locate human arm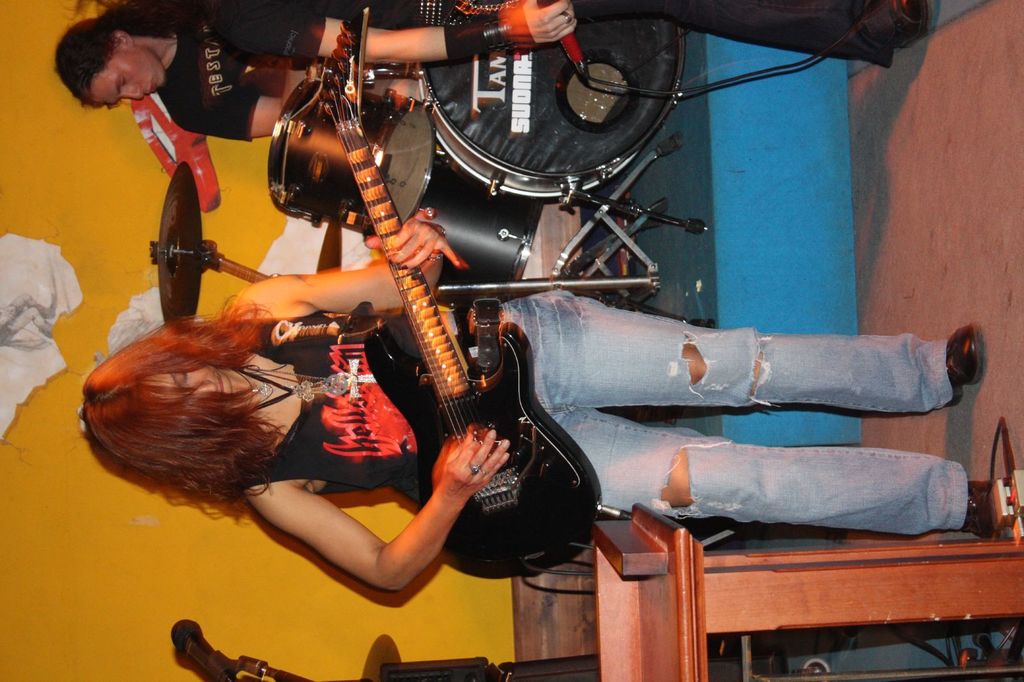
(205, 404, 504, 607)
